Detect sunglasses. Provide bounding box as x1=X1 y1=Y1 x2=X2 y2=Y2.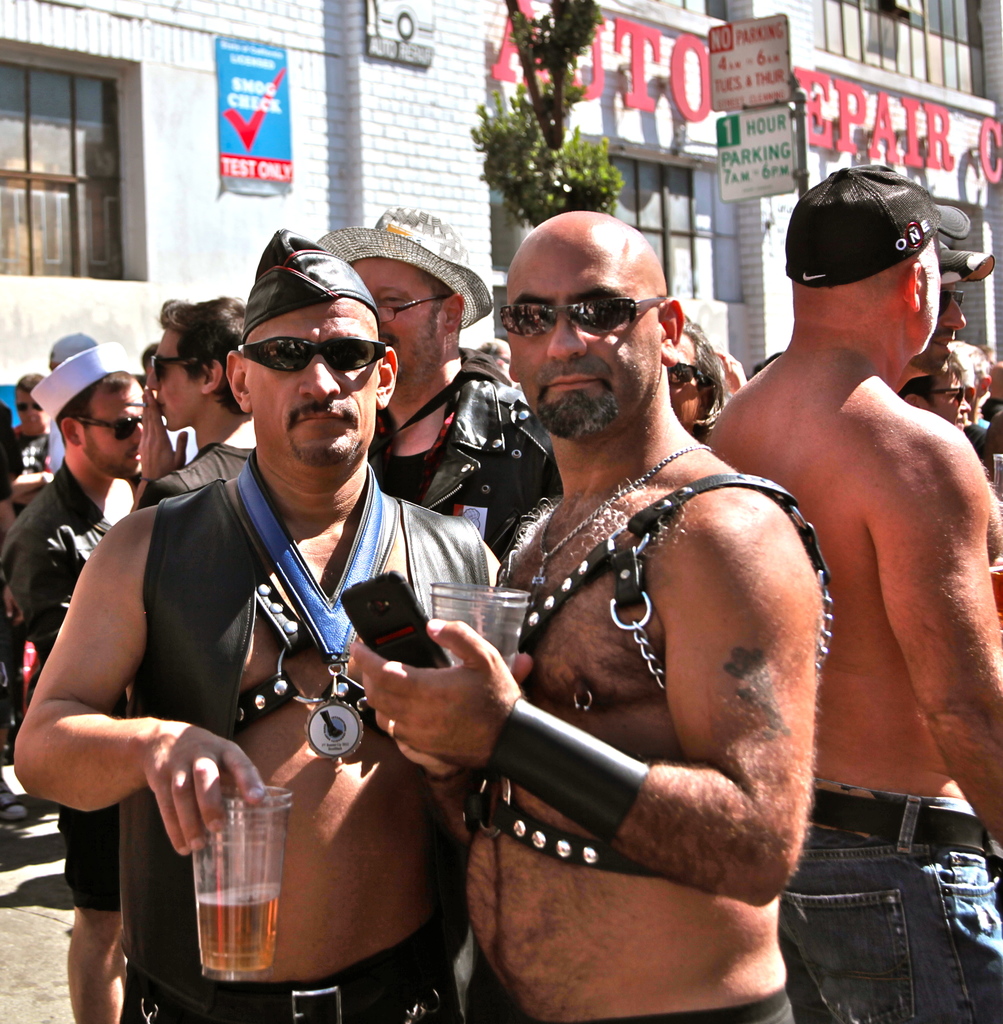
x1=667 y1=369 x2=712 y2=386.
